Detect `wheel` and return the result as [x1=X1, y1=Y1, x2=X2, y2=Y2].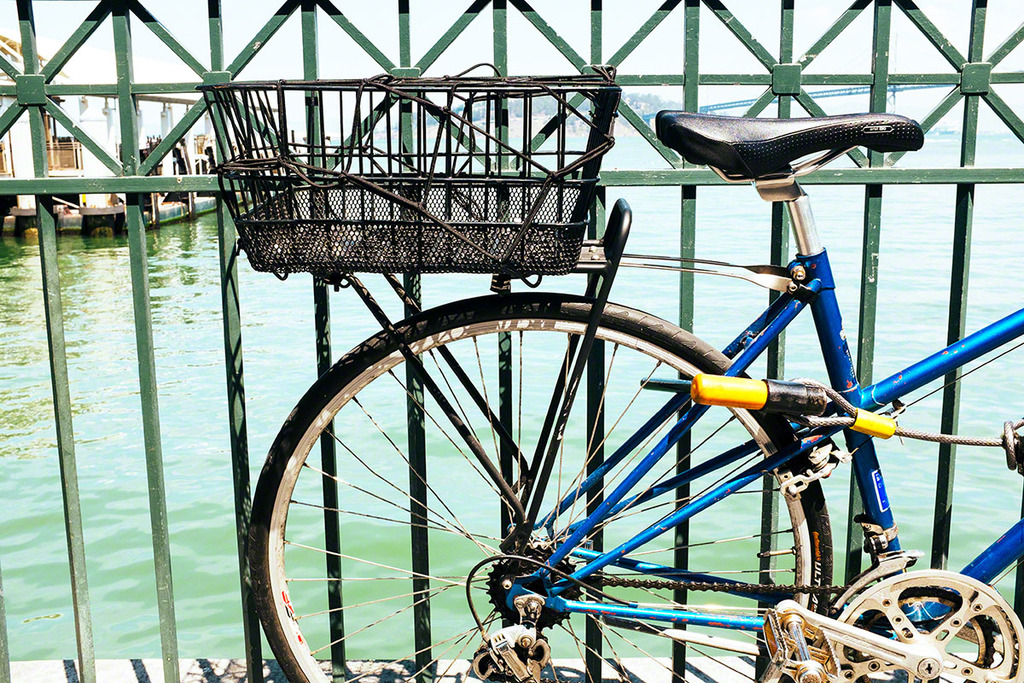
[x1=246, y1=293, x2=837, y2=682].
